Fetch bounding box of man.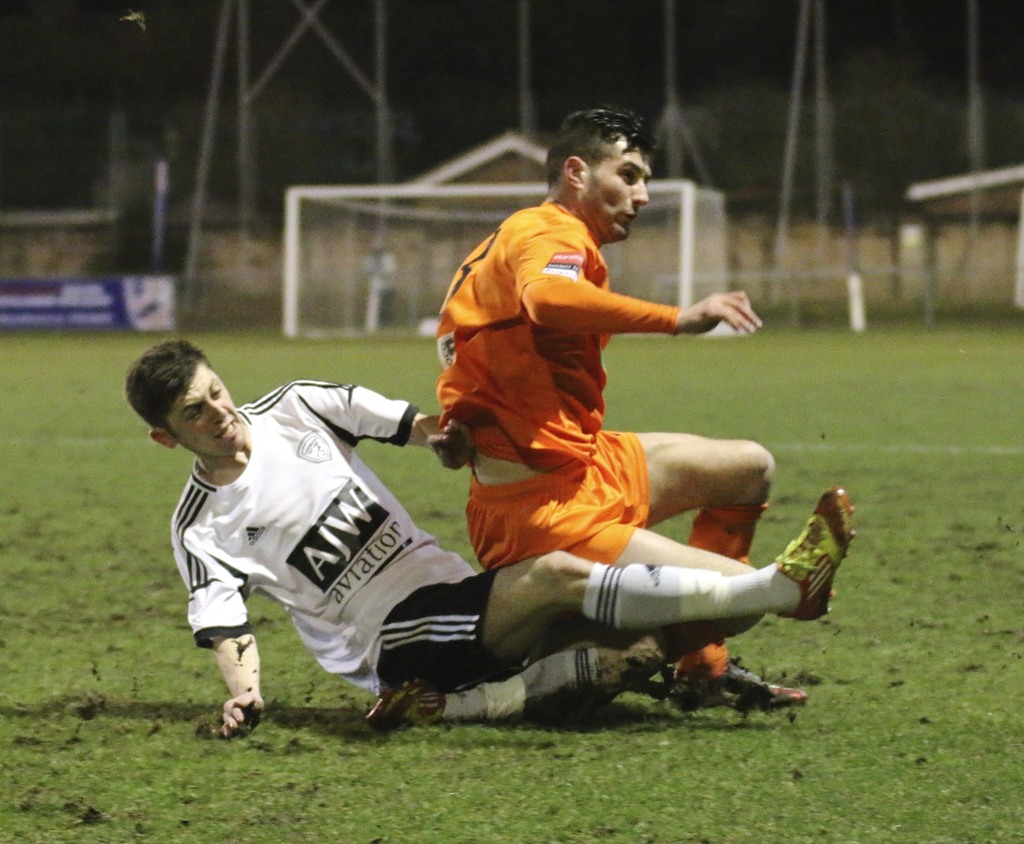
Bbox: box(122, 339, 851, 740).
